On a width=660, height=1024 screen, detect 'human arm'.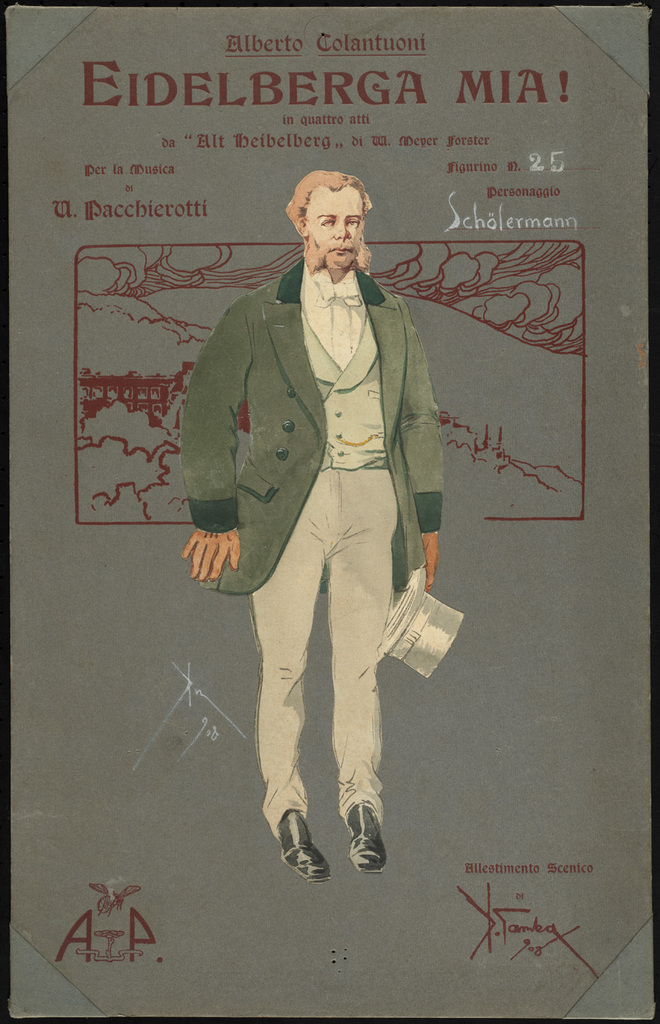
crop(398, 292, 448, 592).
